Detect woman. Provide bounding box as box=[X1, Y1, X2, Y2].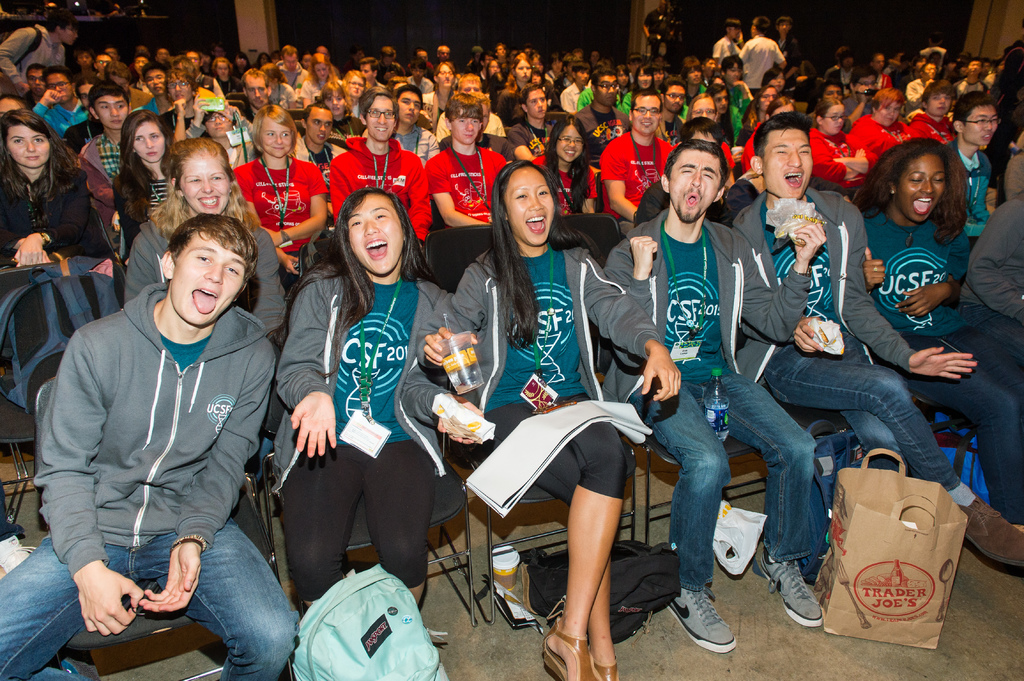
box=[527, 115, 602, 226].
